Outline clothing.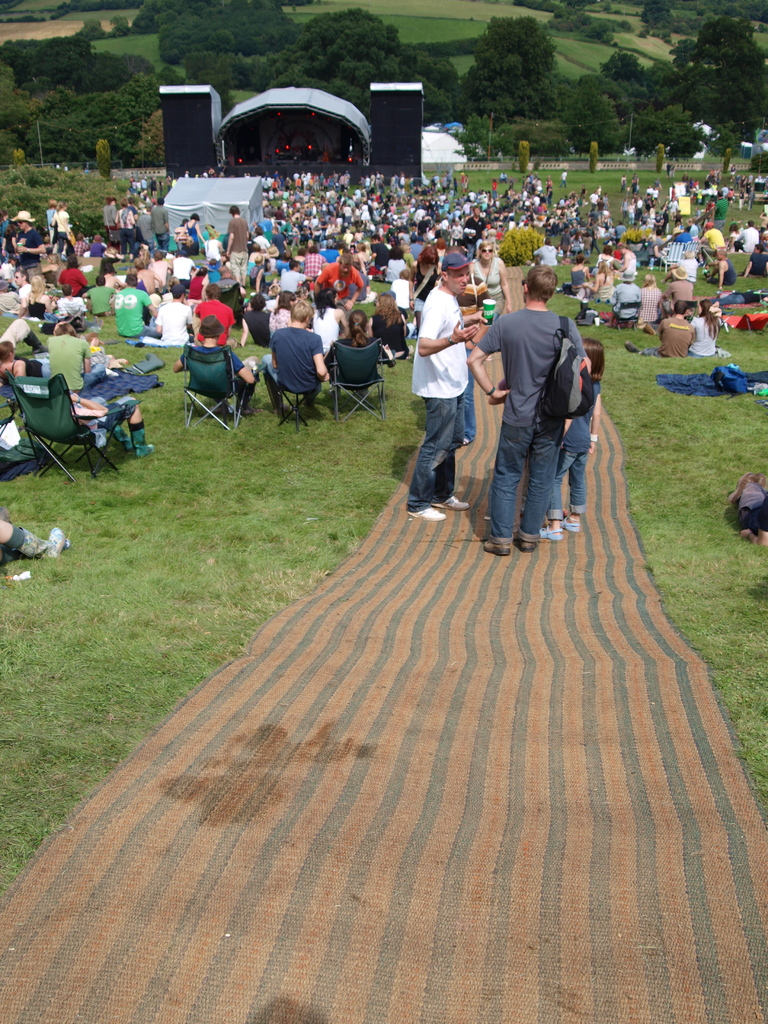
Outline: bbox=(268, 309, 292, 330).
